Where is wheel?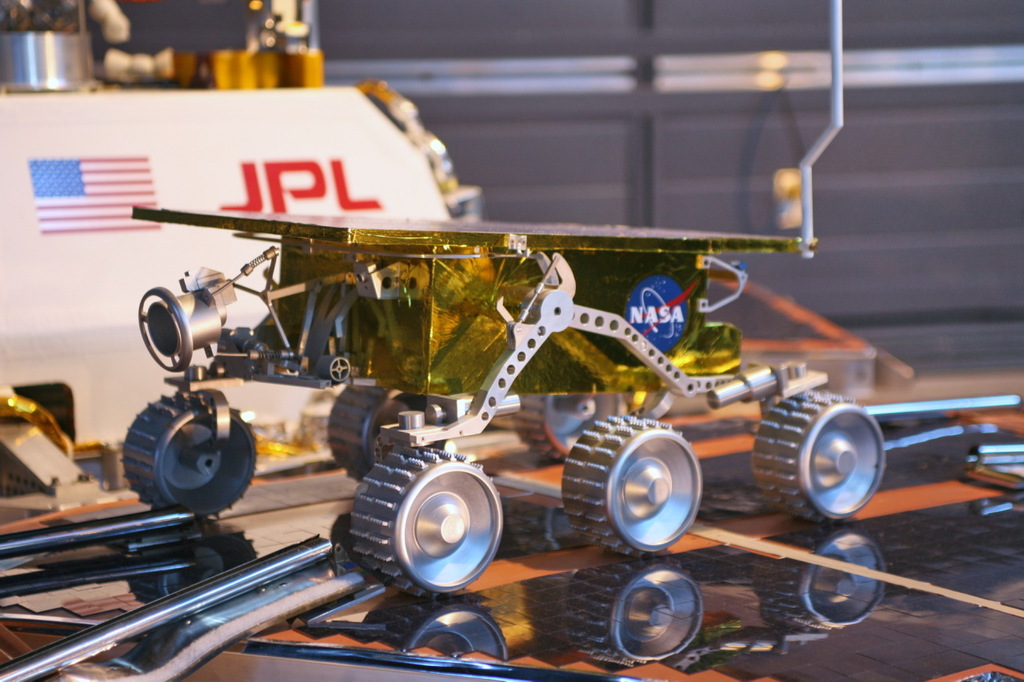
crop(124, 401, 249, 527).
